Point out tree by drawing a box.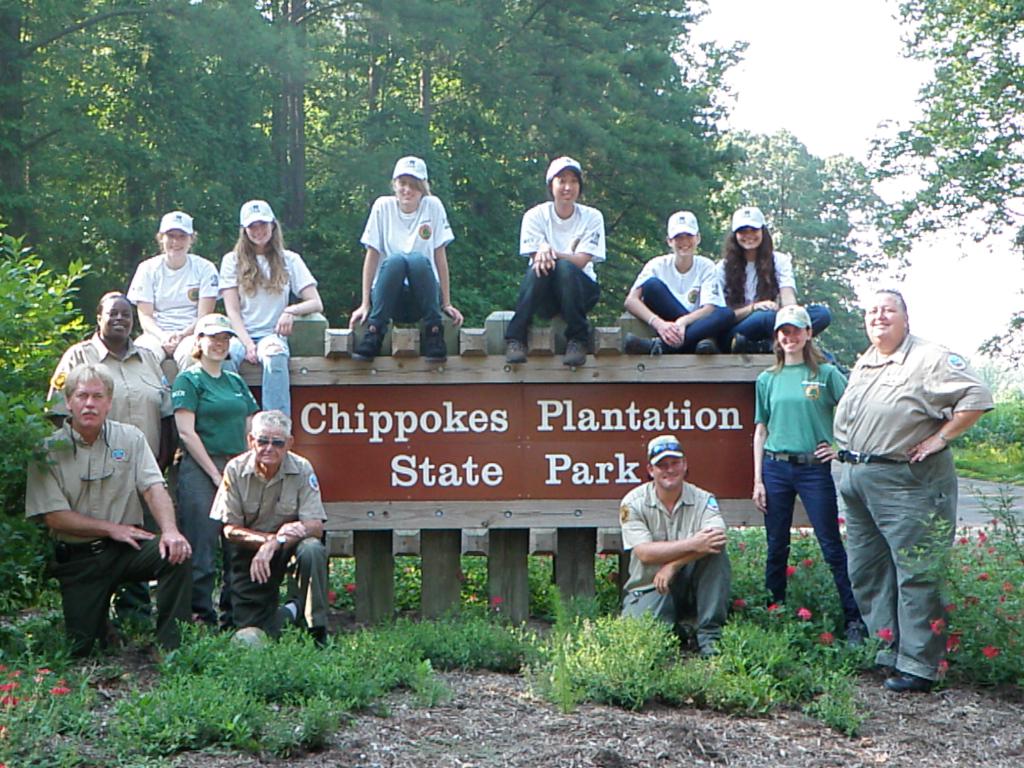
rect(0, 0, 743, 340).
